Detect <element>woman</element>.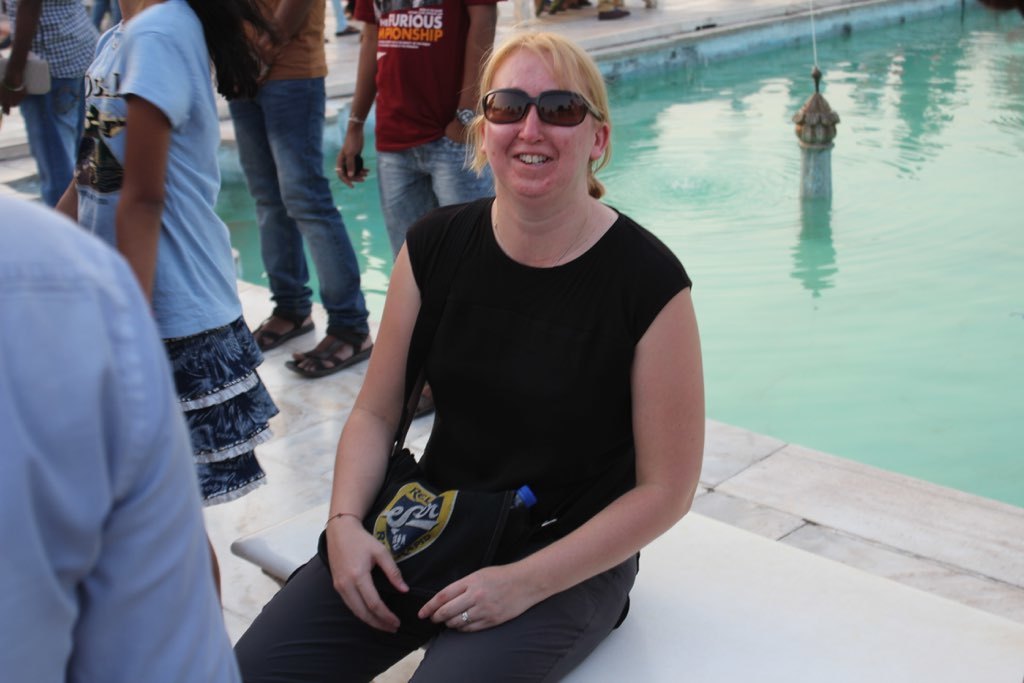
Detected at x1=52, y1=0, x2=279, y2=618.
